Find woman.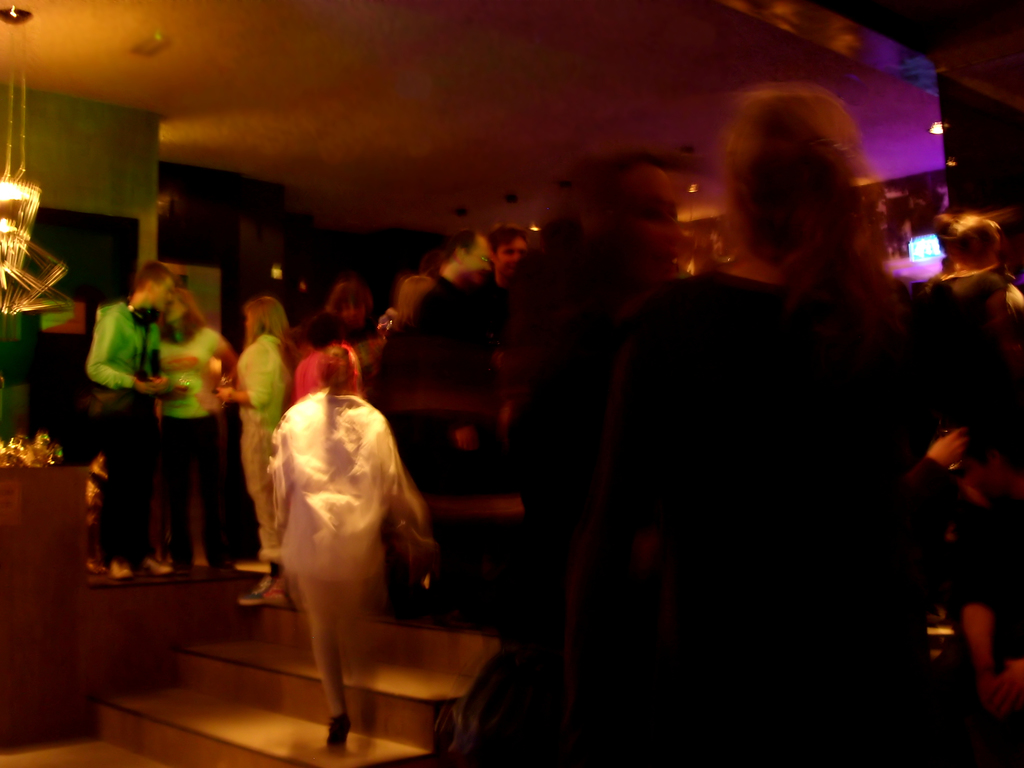
box(215, 292, 289, 595).
